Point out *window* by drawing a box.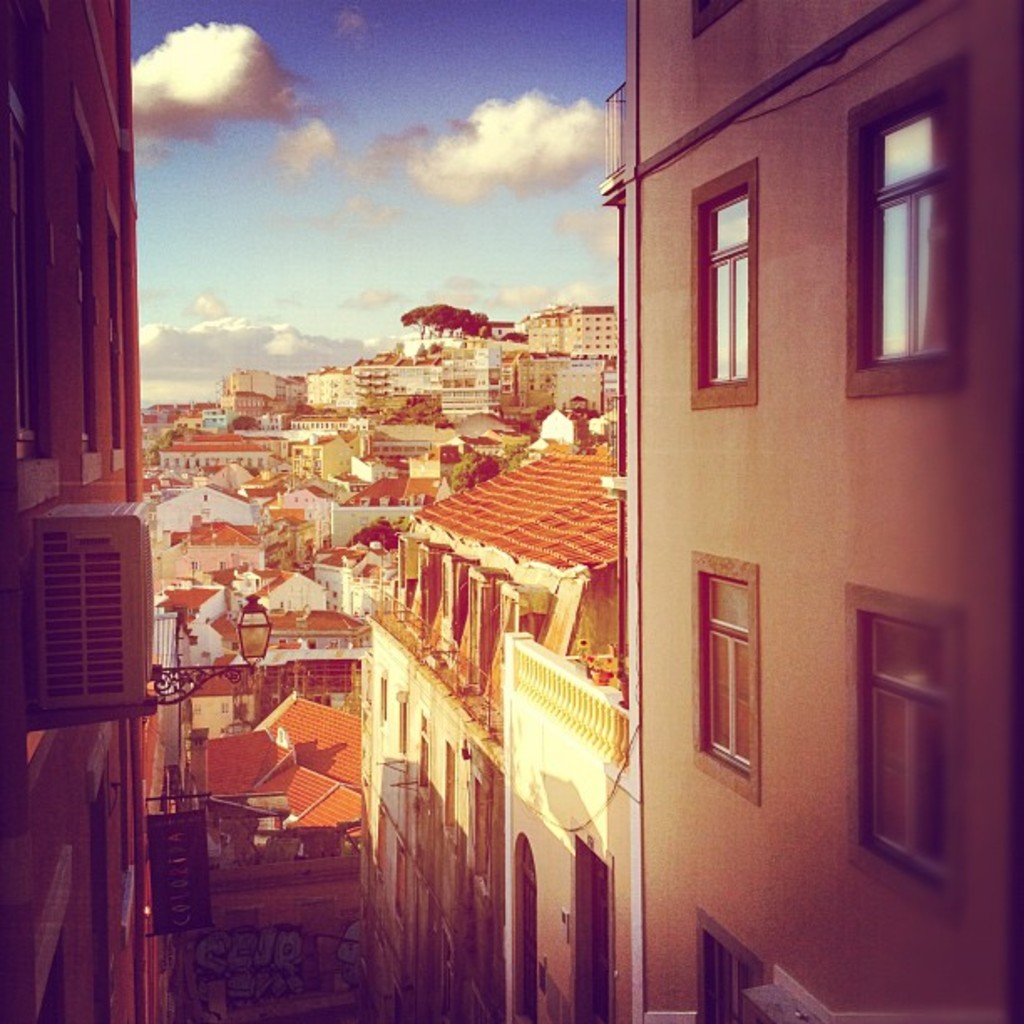
{"left": 843, "top": 547, "right": 979, "bottom": 915}.
